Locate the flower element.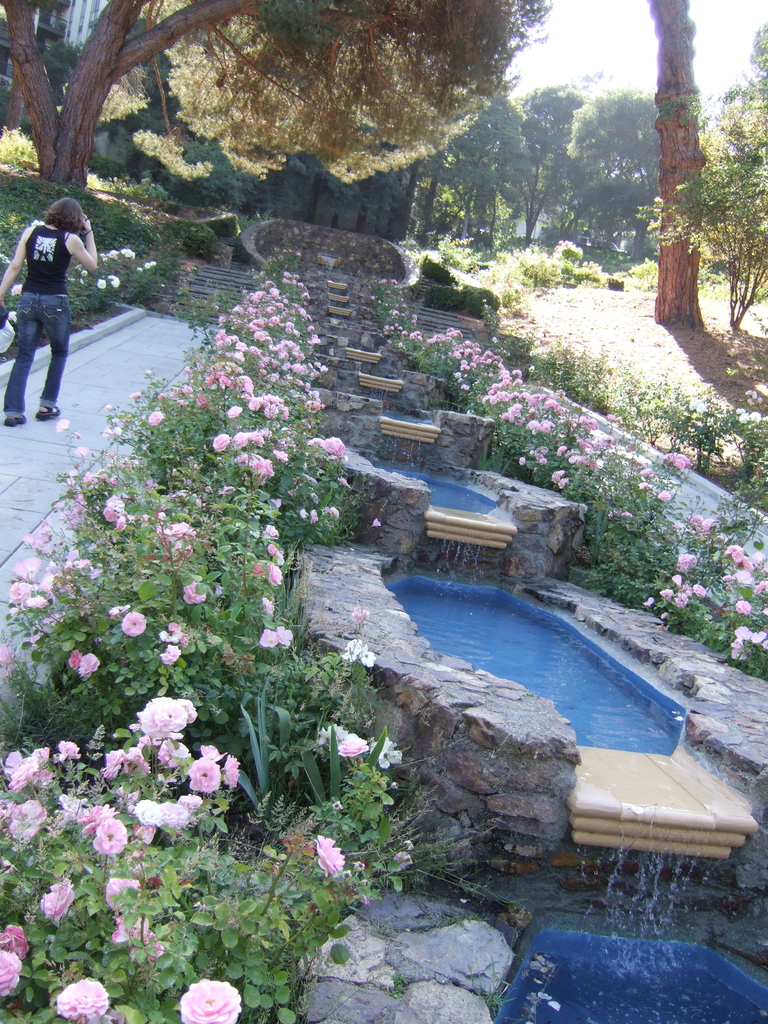
Element bbox: x1=58 y1=793 x2=84 y2=814.
